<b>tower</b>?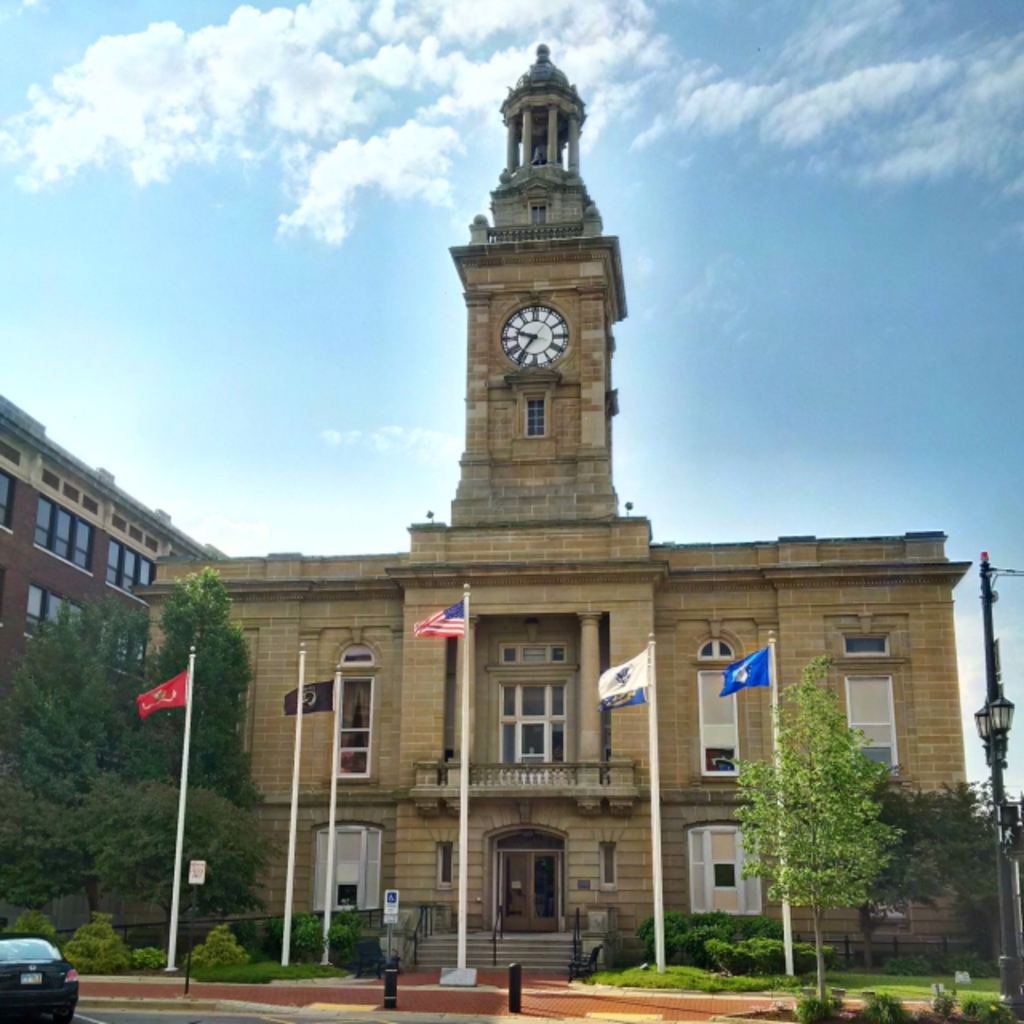
crop(120, 24, 1021, 1018)
